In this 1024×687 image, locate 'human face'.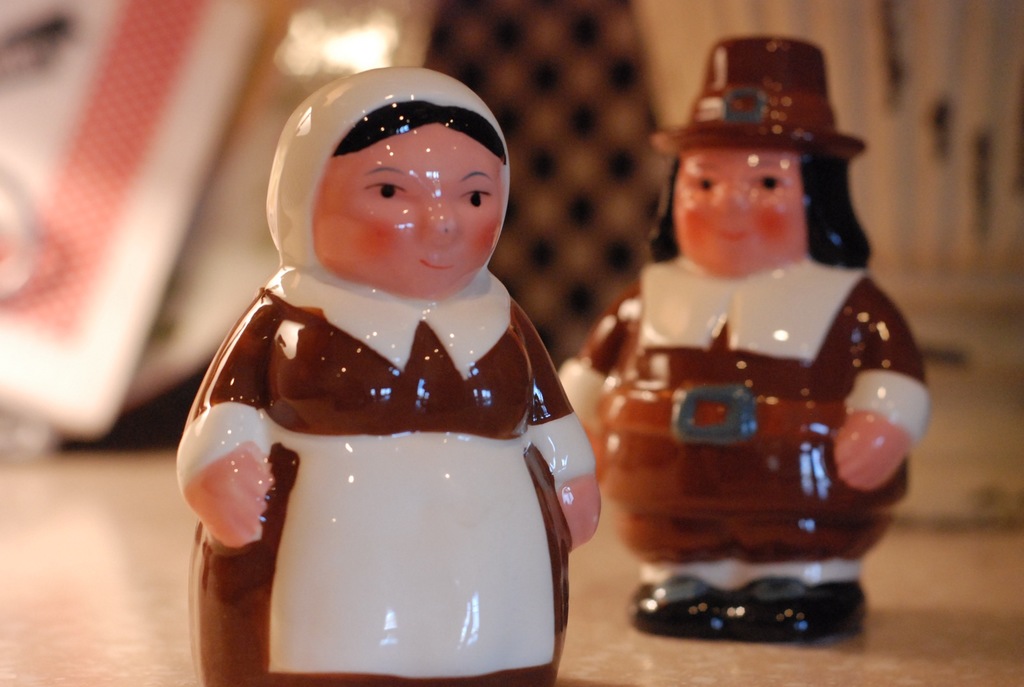
Bounding box: [x1=662, y1=145, x2=811, y2=280].
